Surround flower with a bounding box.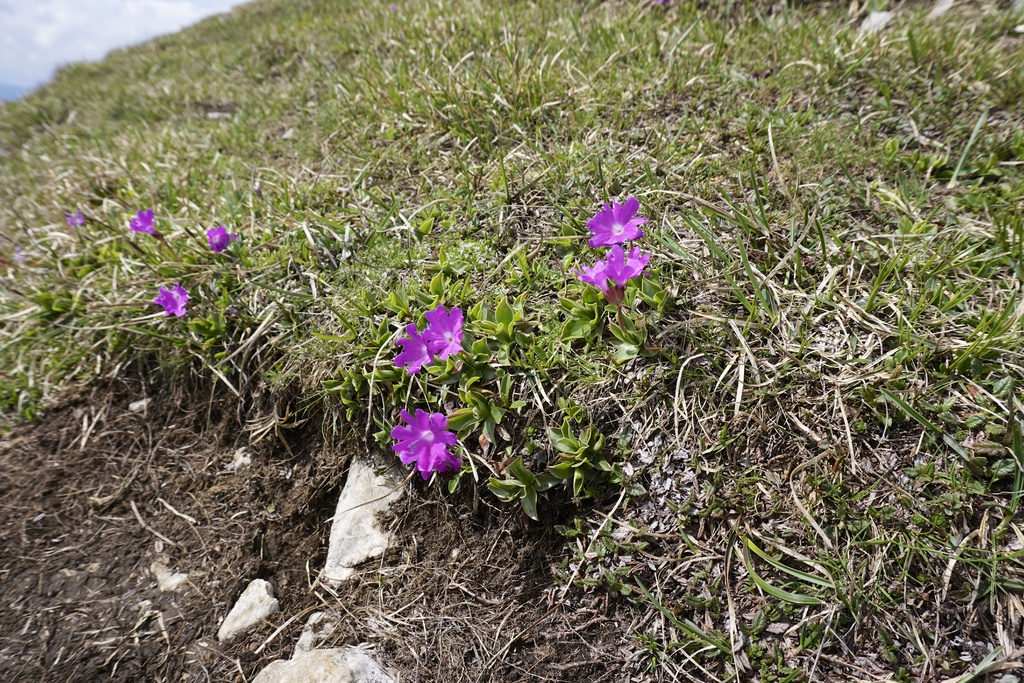
[x1=207, y1=230, x2=238, y2=252].
